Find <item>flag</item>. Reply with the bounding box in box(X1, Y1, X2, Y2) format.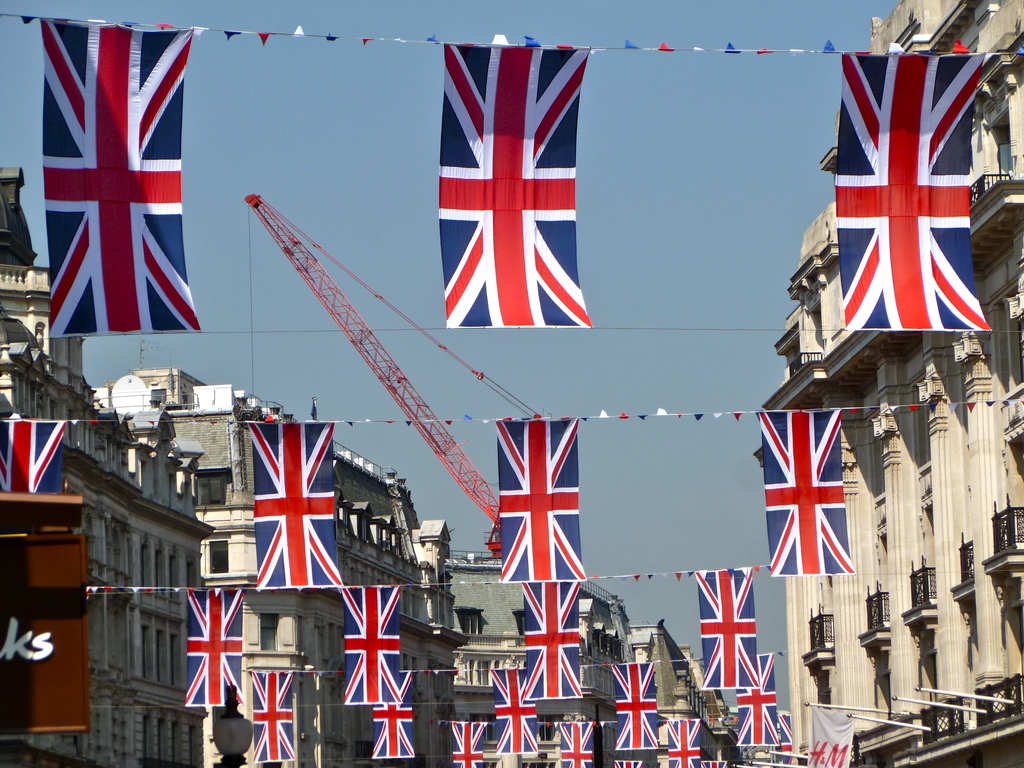
box(337, 584, 404, 707).
